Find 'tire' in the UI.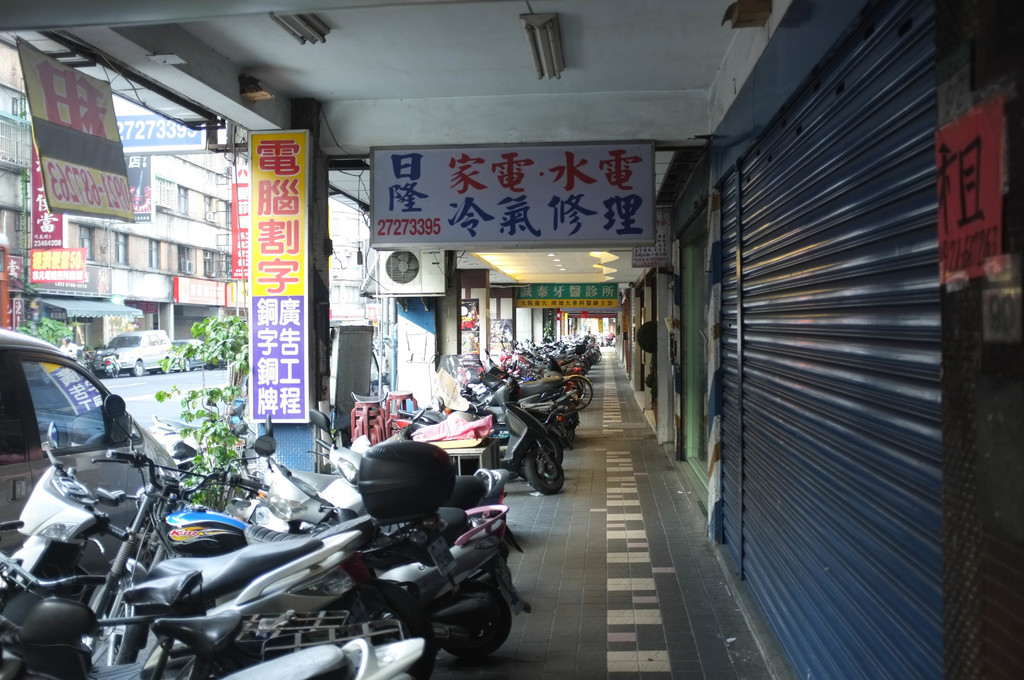
UI element at bbox=[557, 375, 591, 406].
